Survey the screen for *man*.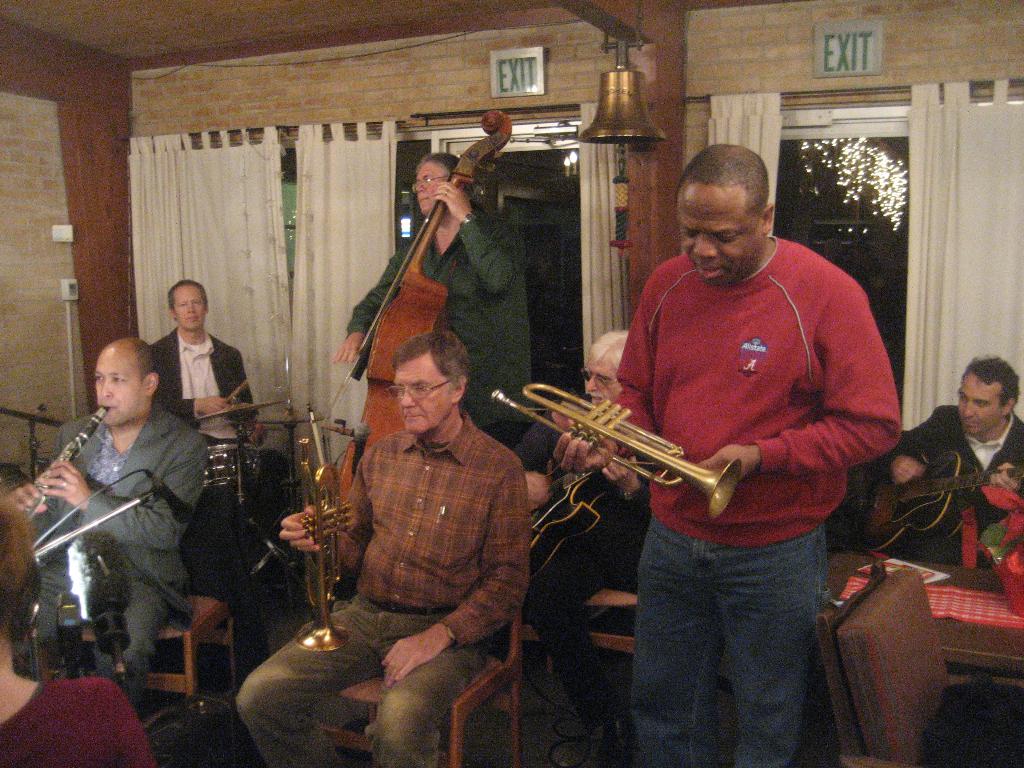
Survey found: 533 335 653 767.
